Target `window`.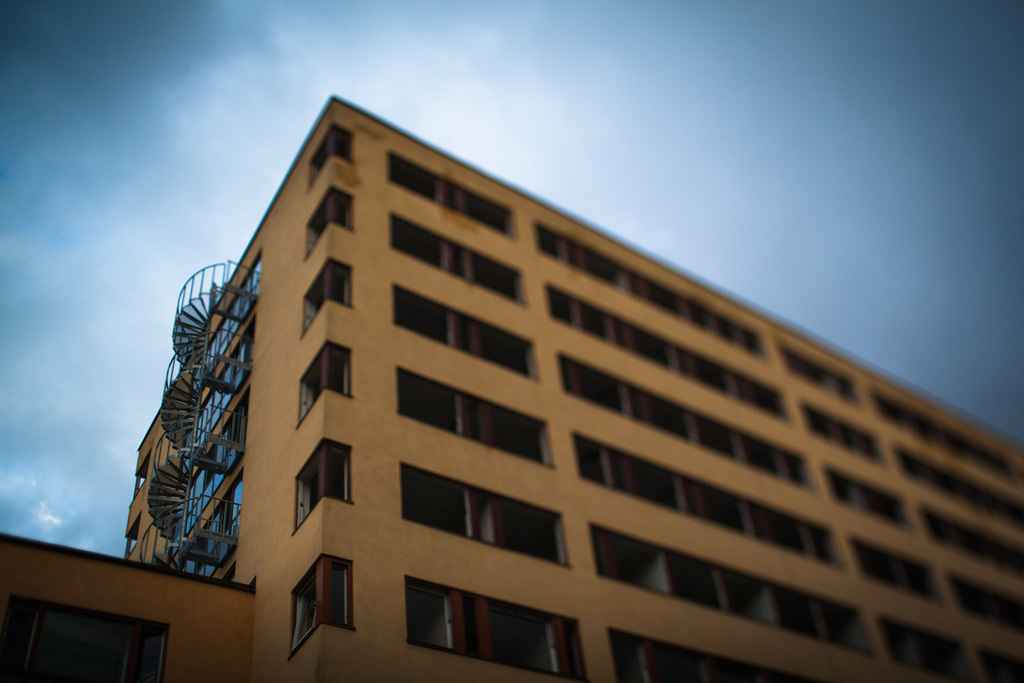
Target region: 557:349:808:490.
